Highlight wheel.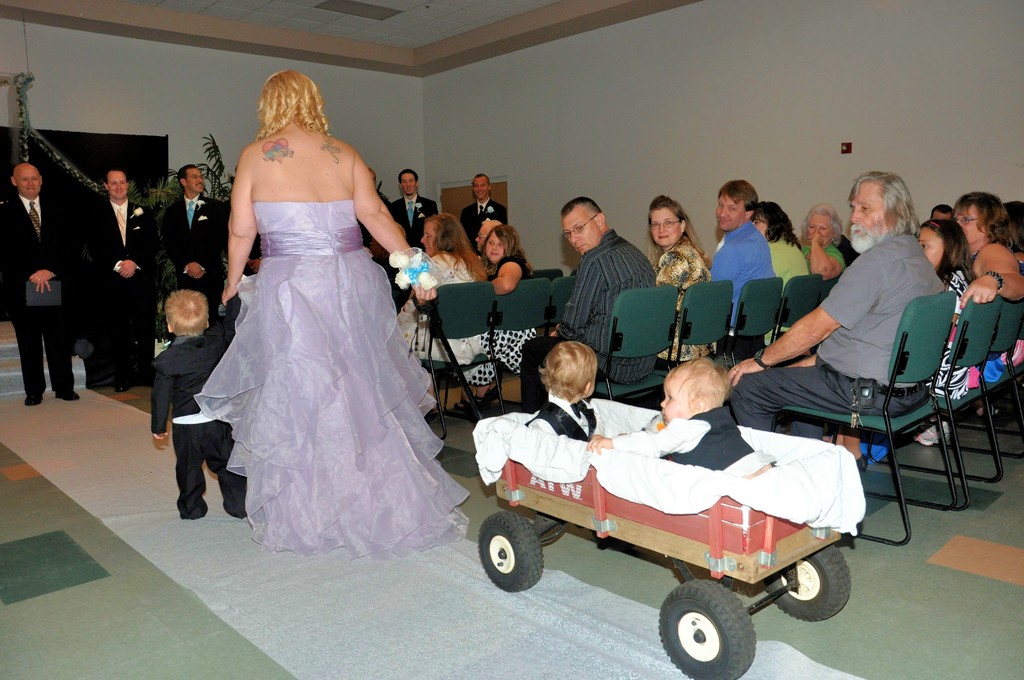
Highlighted region: 771/543/852/620.
